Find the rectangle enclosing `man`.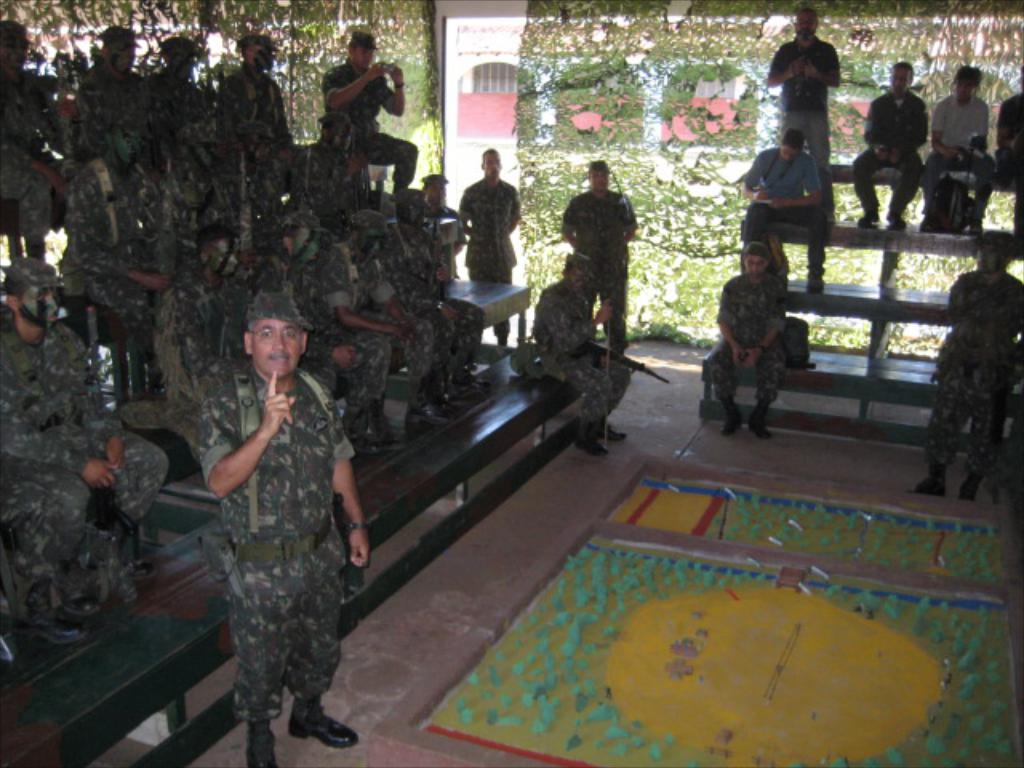
x1=62, y1=114, x2=190, y2=398.
